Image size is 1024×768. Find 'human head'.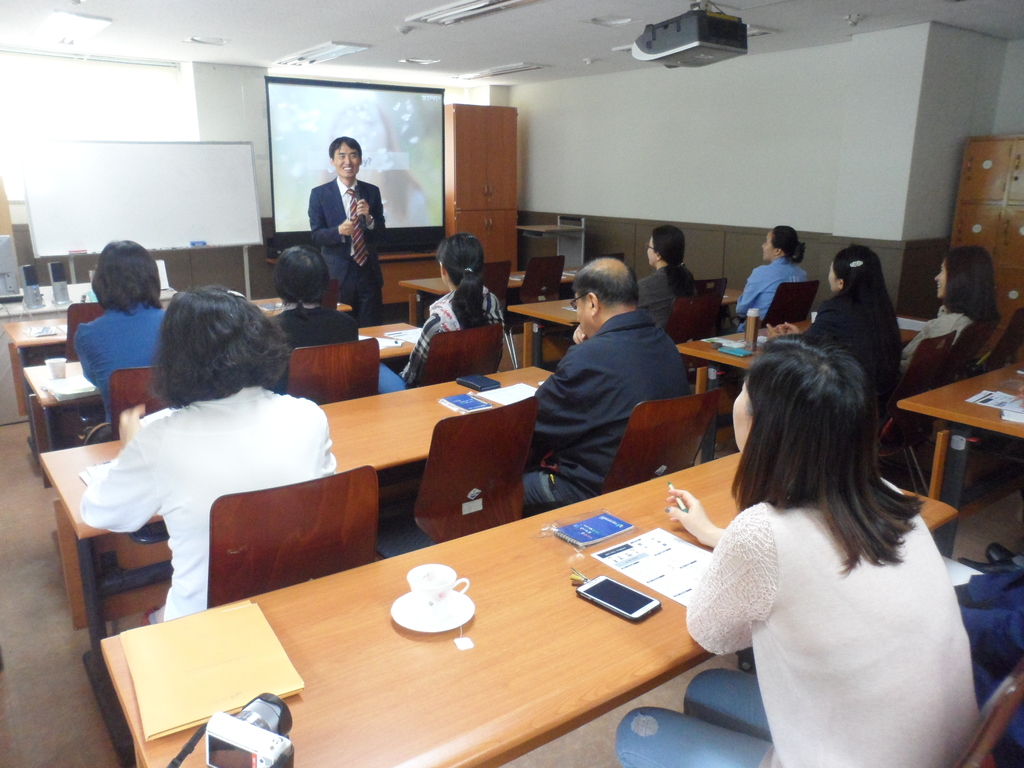
left=135, top=278, right=292, bottom=410.
